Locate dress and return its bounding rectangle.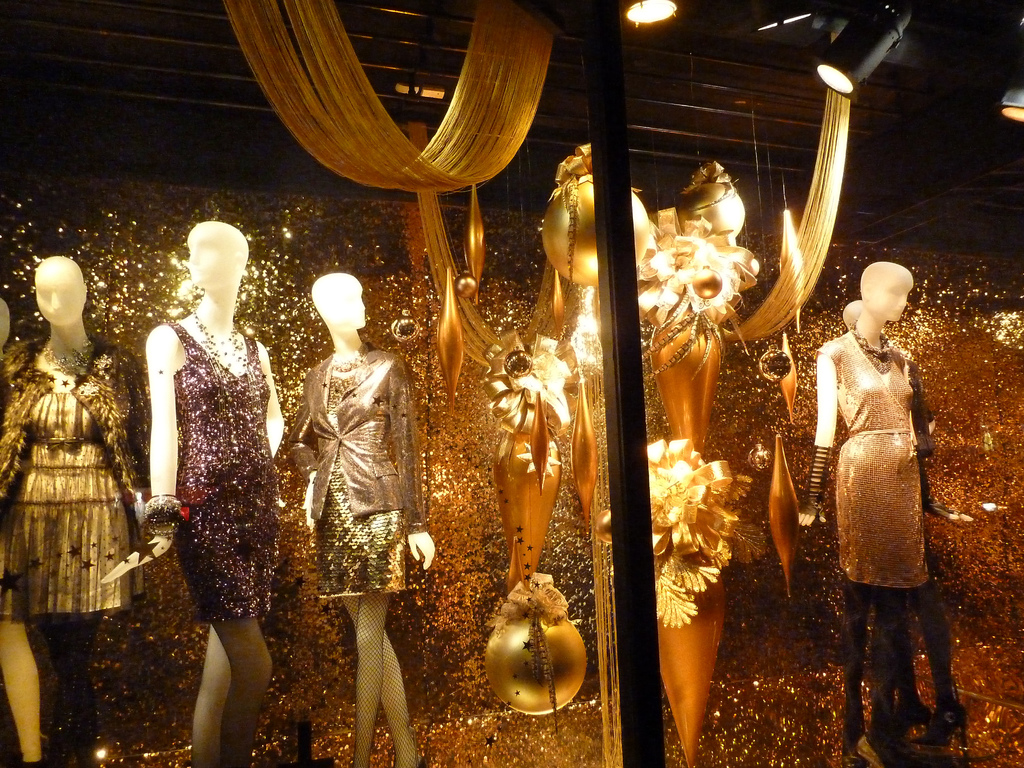
[134, 287, 279, 635].
